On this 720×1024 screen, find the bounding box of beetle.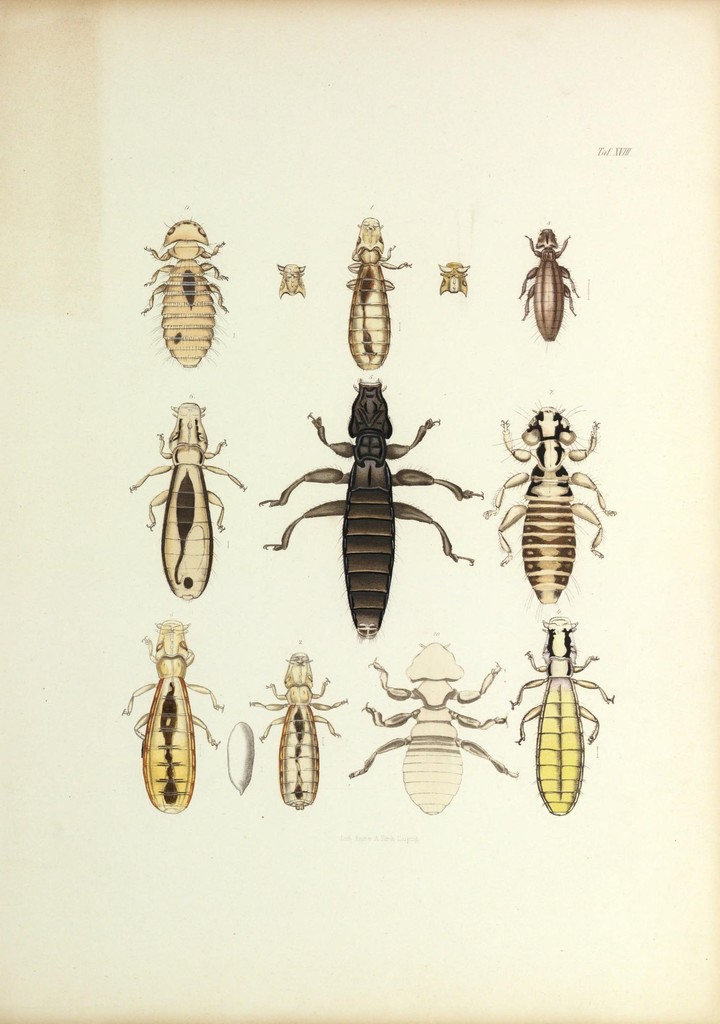
Bounding box: 135,409,249,608.
